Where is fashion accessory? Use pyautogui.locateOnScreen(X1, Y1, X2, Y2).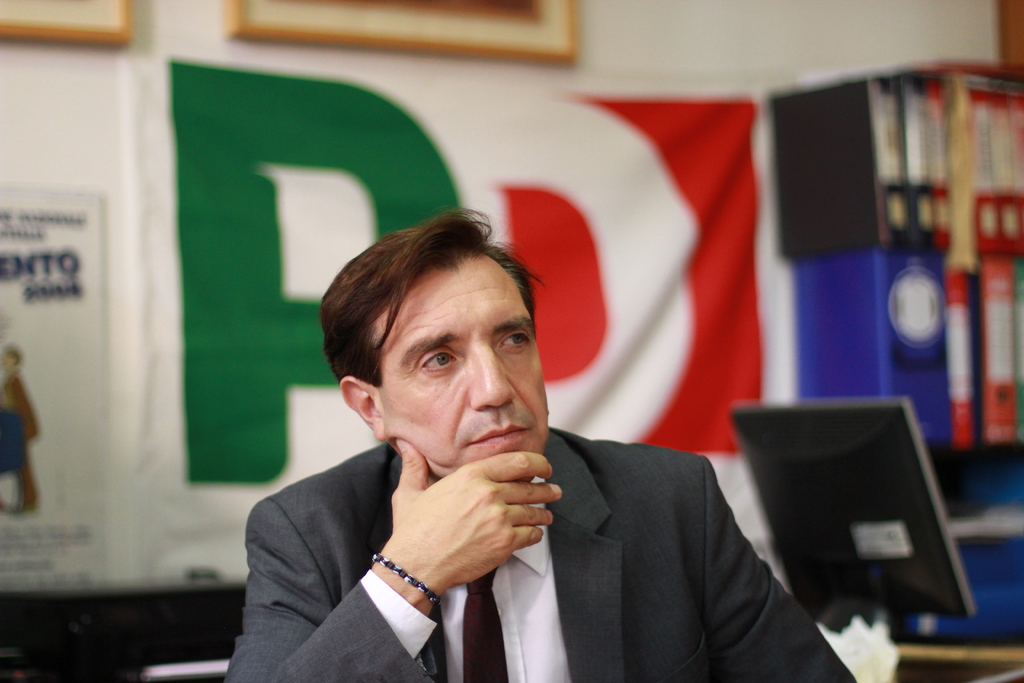
pyautogui.locateOnScreen(463, 566, 509, 682).
